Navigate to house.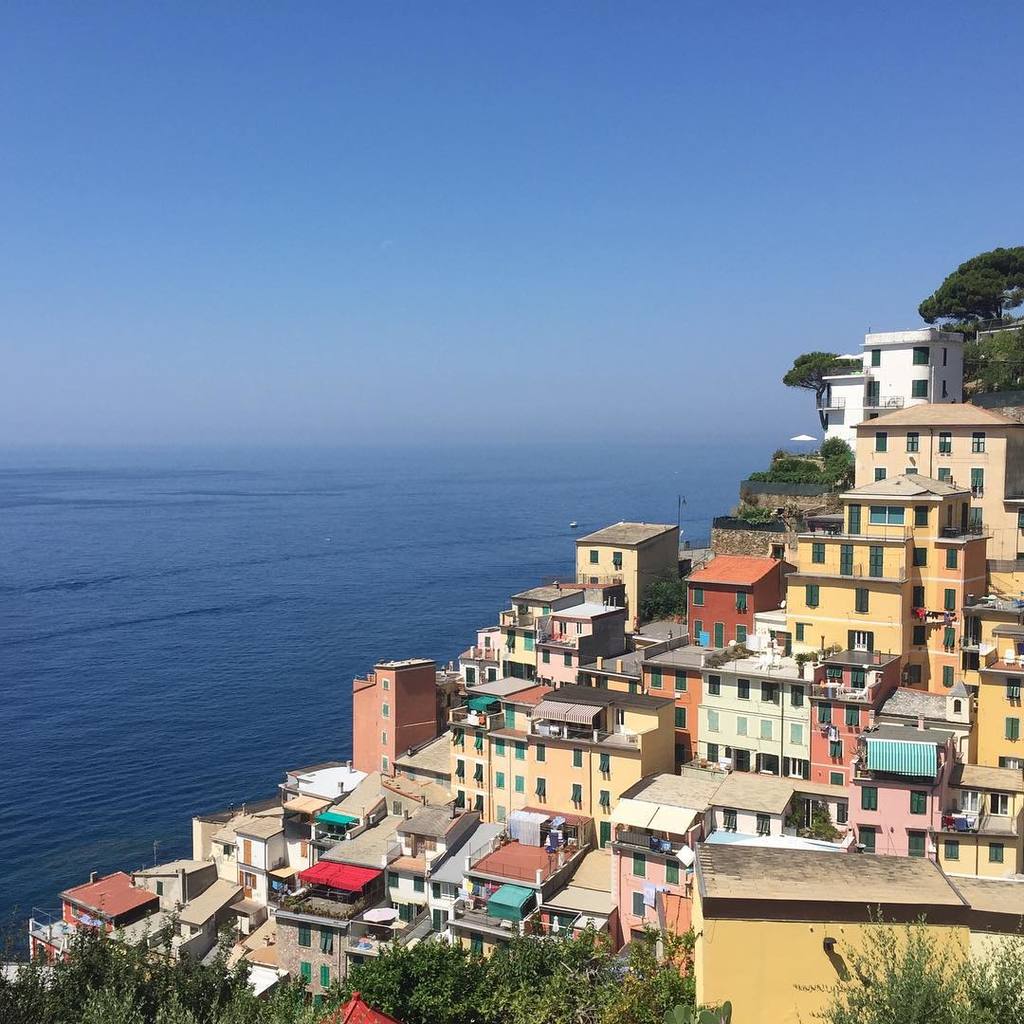
Navigation target: (840, 731, 960, 856).
